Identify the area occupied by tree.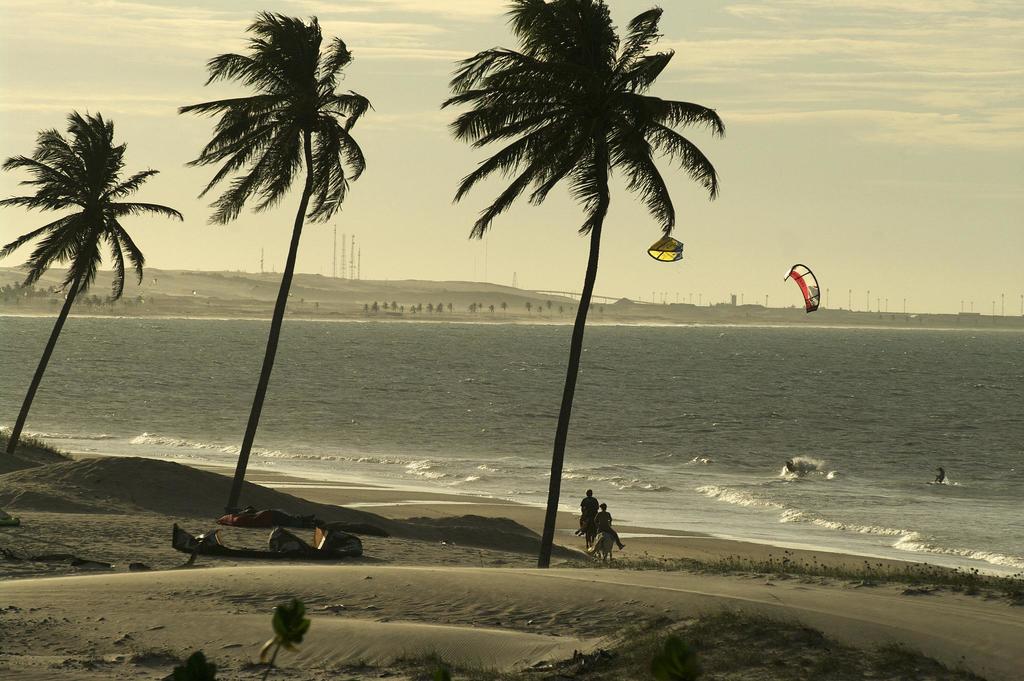
Area: locate(442, 0, 728, 568).
